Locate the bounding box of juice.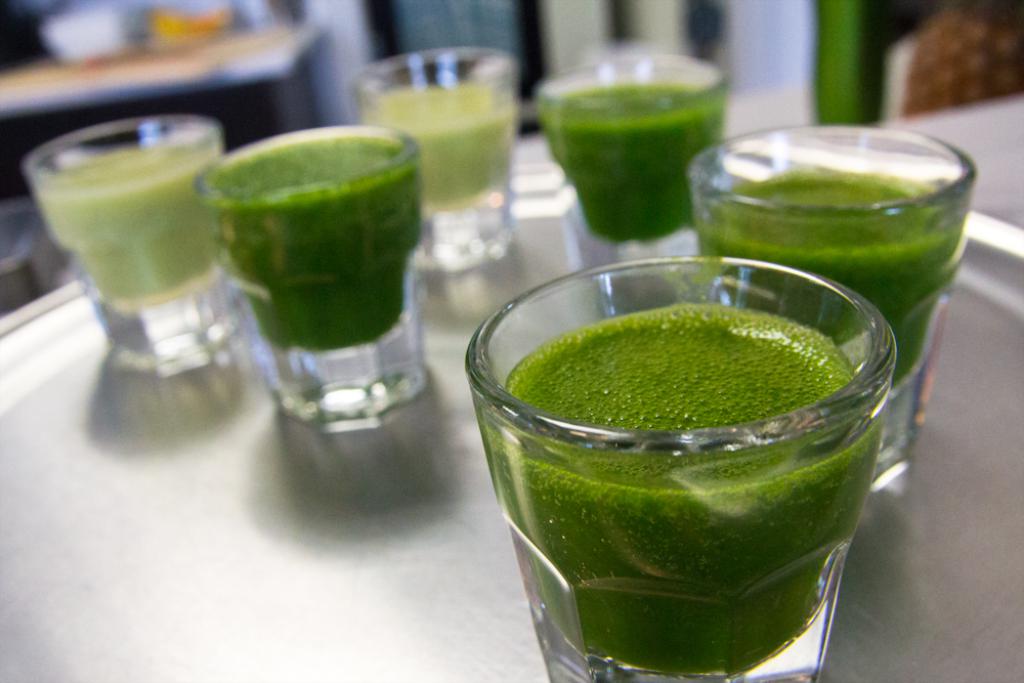
Bounding box: {"left": 478, "top": 282, "right": 887, "bottom": 681}.
